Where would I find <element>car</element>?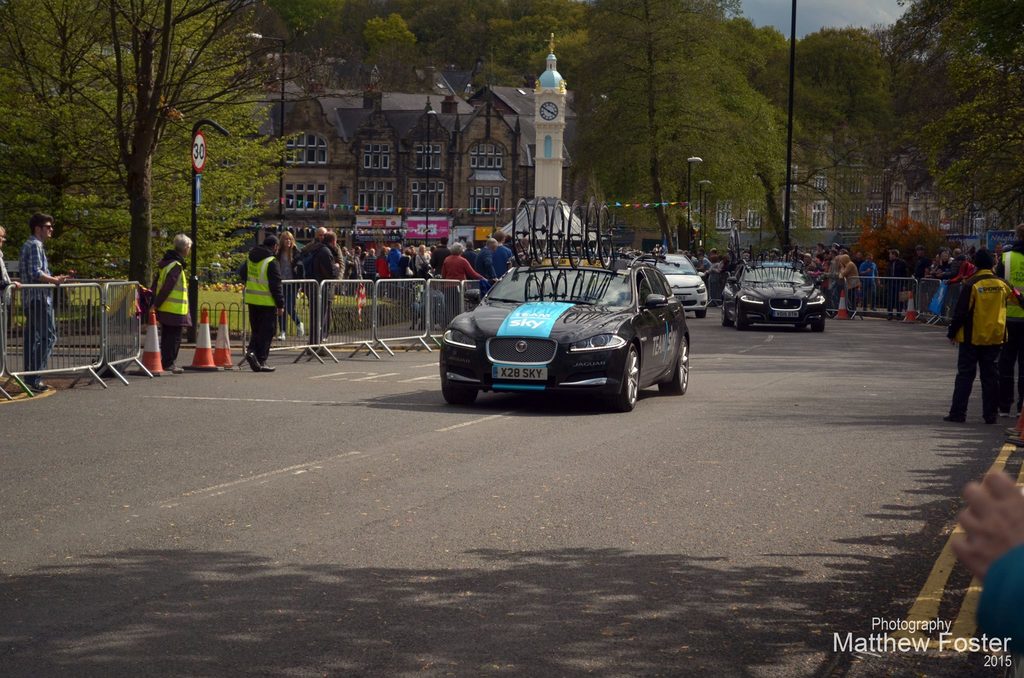
At crop(656, 254, 712, 314).
